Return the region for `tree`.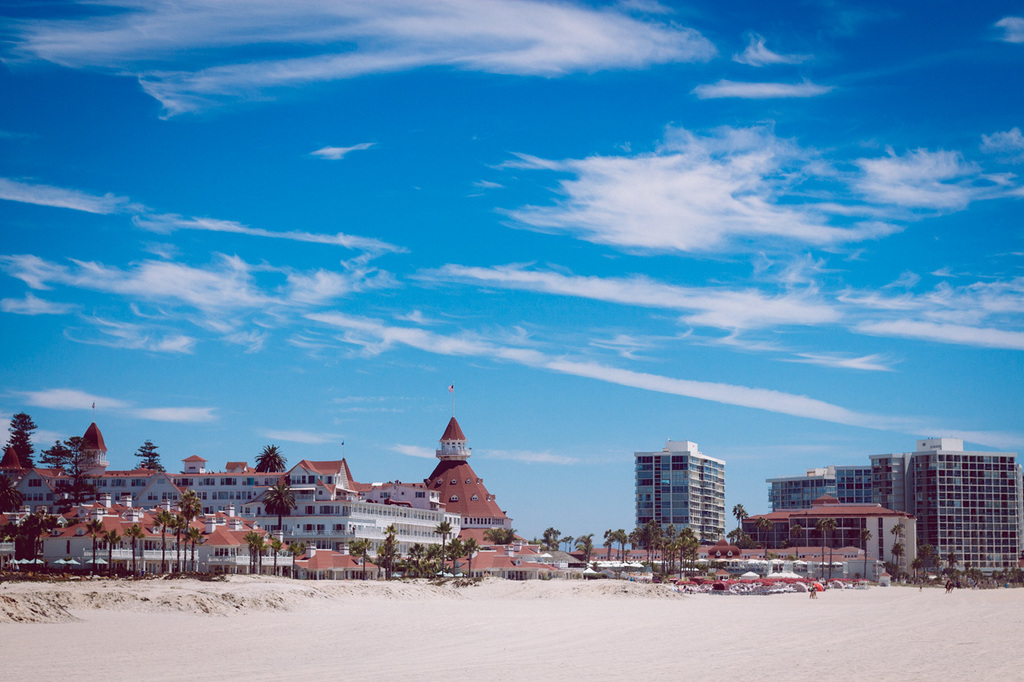
select_region(756, 520, 771, 552).
